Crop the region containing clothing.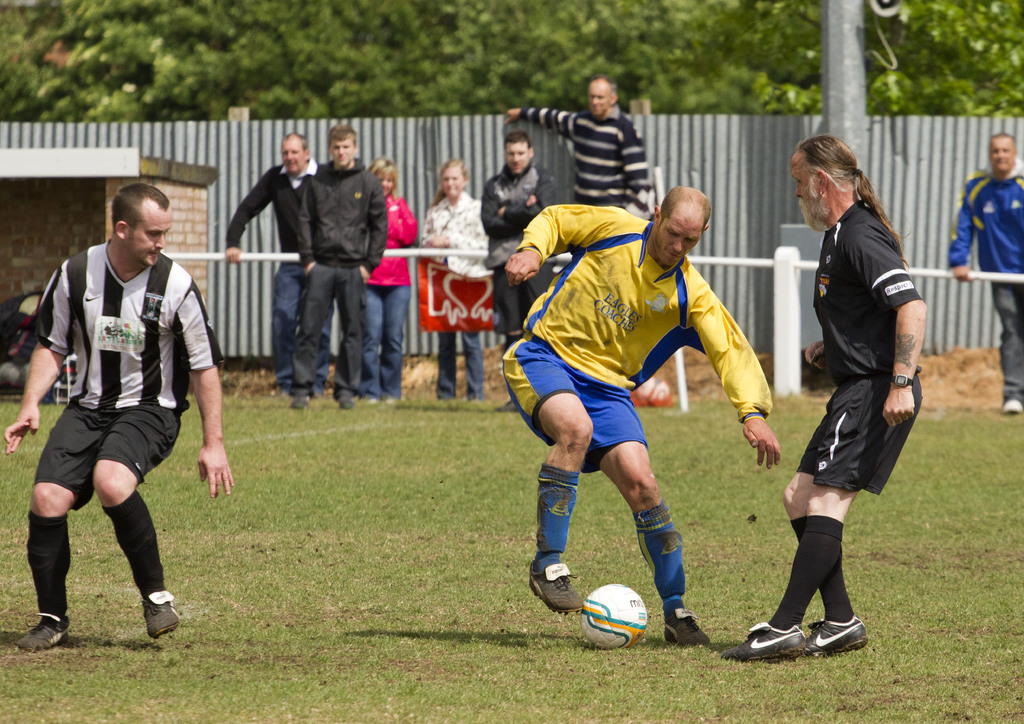
Crop region: region(799, 197, 920, 505).
